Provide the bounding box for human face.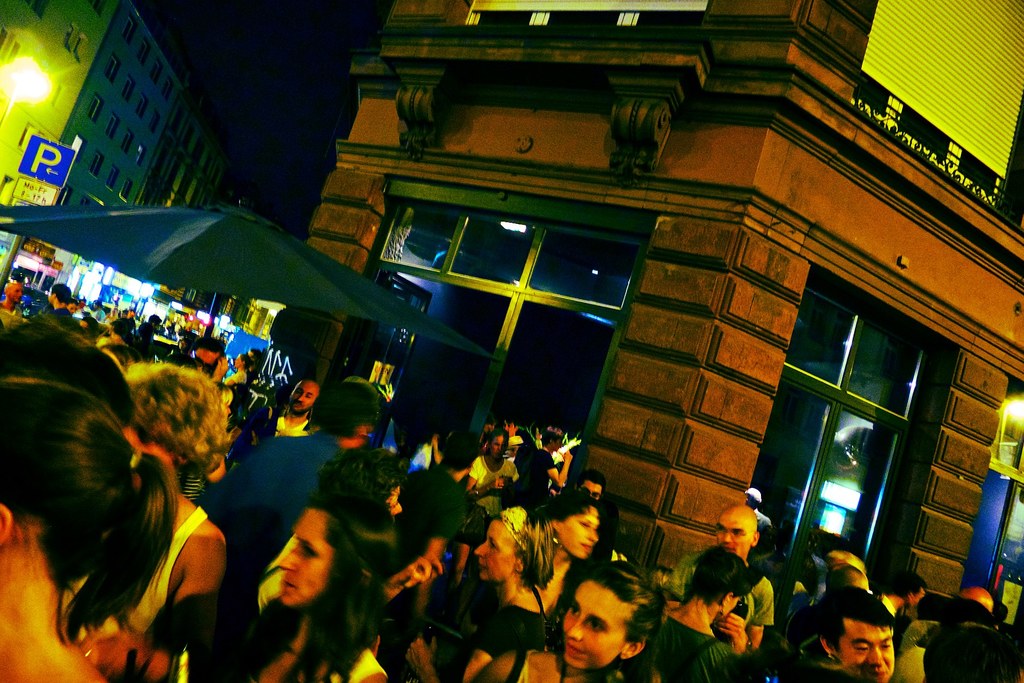
[280,511,332,611].
